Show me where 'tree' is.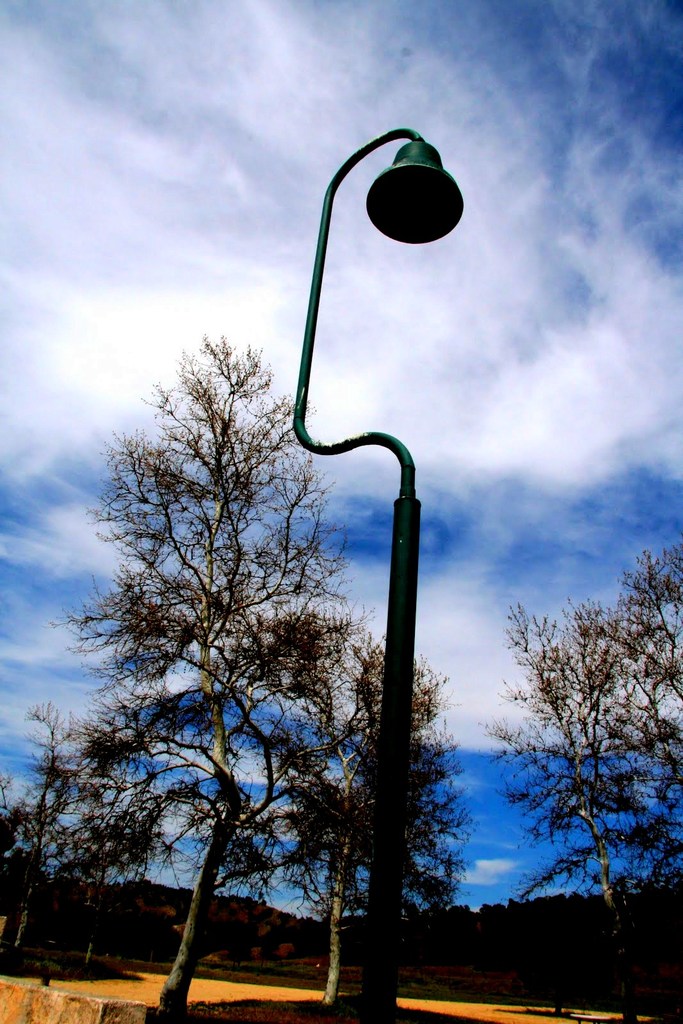
'tree' is at l=496, t=540, r=665, b=963.
